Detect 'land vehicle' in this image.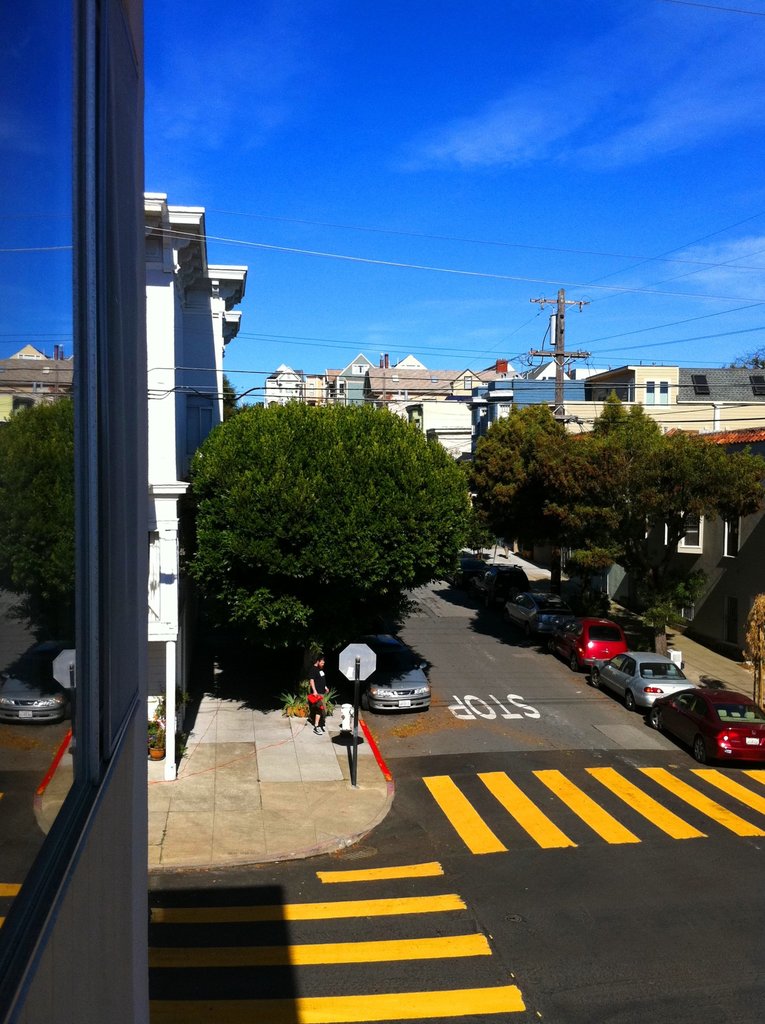
Detection: [left=362, top=638, right=427, bottom=715].
